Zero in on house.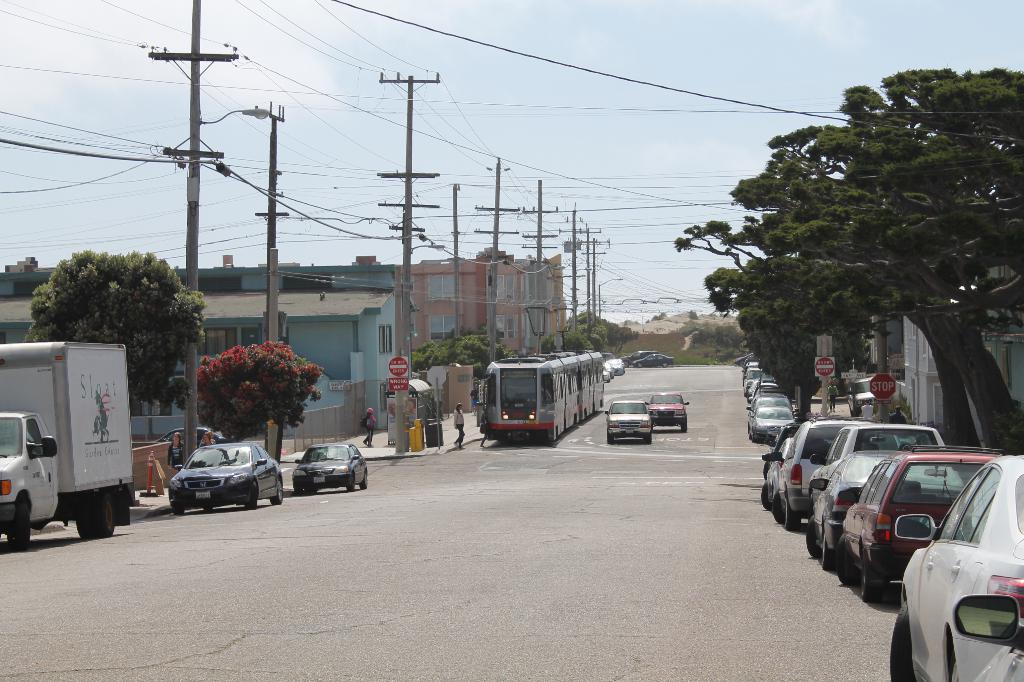
Zeroed in: [0, 264, 398, 432].
